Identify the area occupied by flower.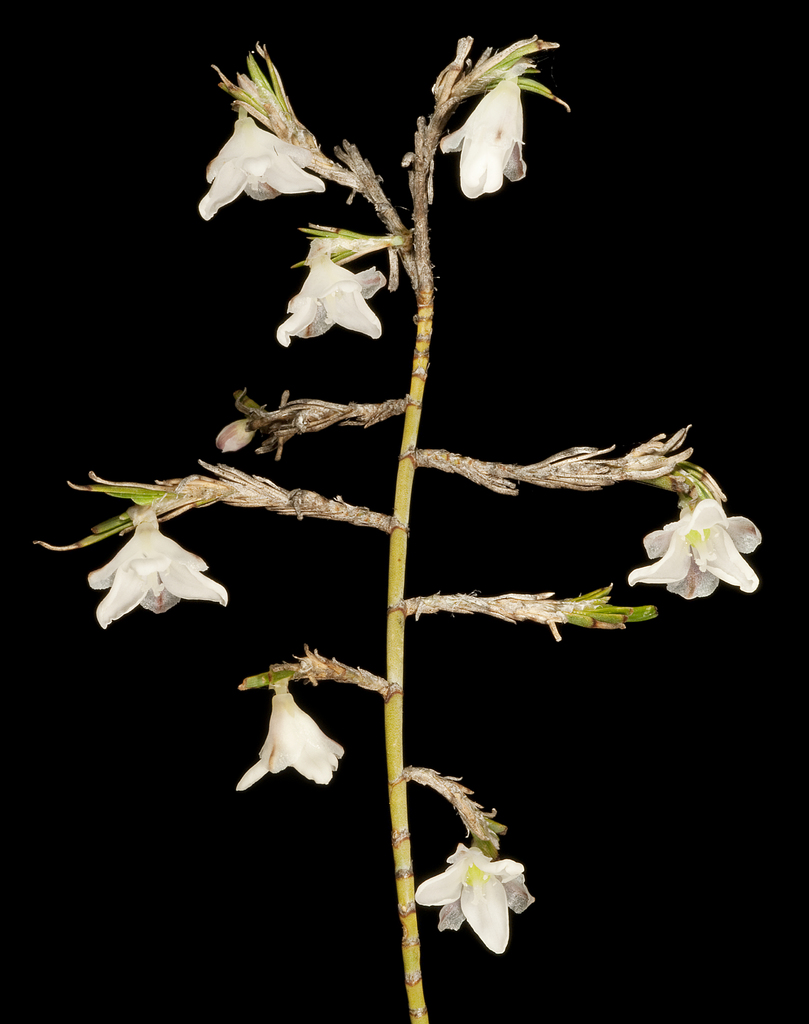
Area: 90 503 223 629.
